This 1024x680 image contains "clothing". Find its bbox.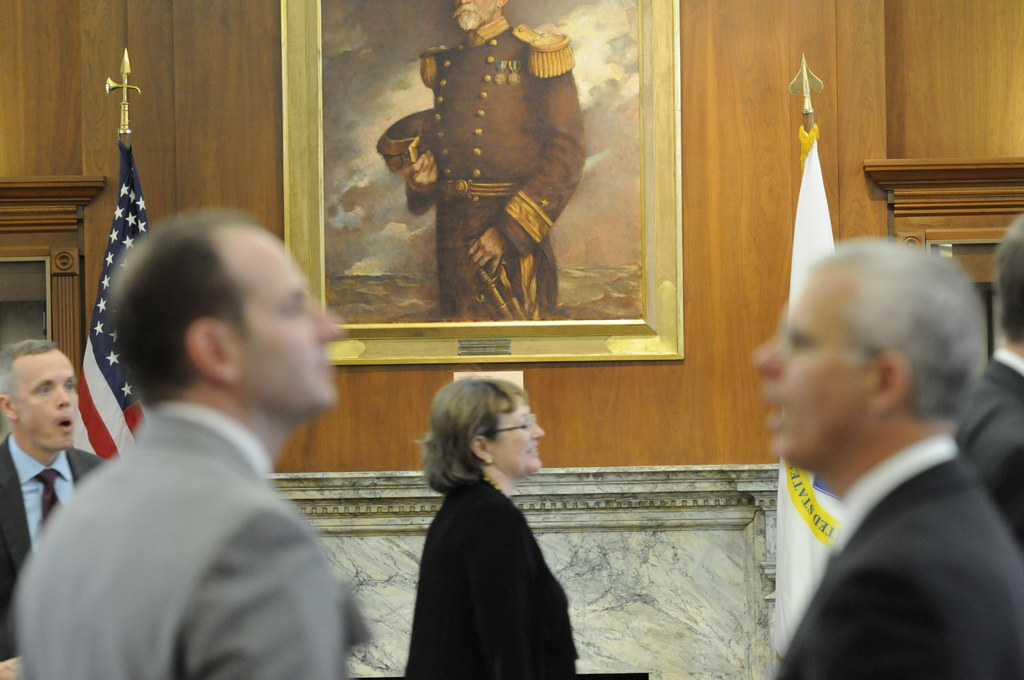
Rect(953, 346, 1023, 542).
